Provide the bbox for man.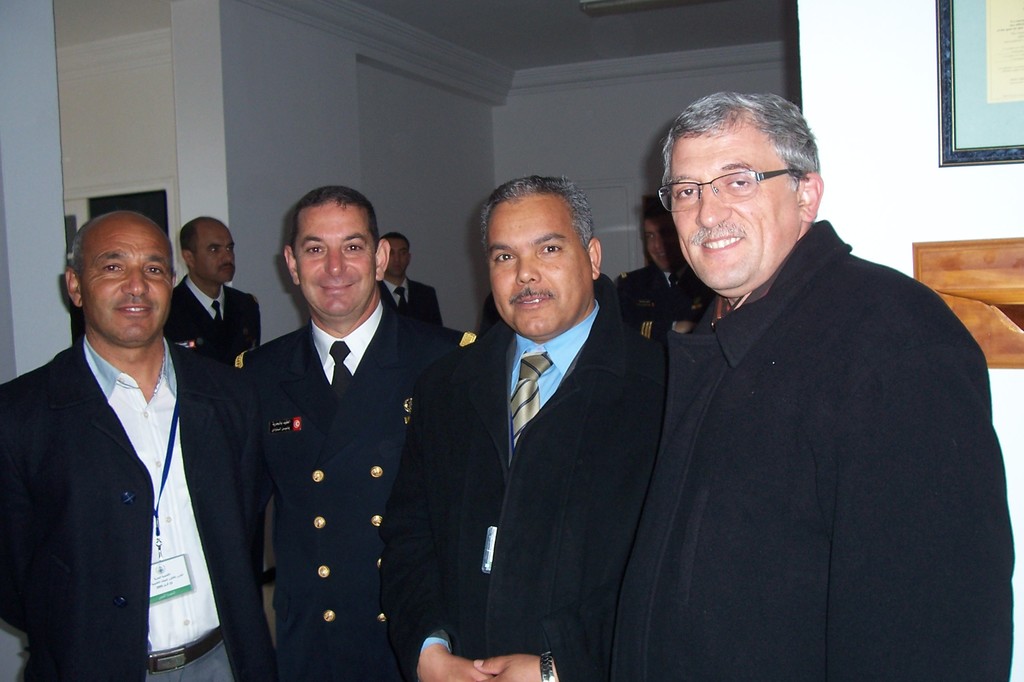
229,186,477,681.
